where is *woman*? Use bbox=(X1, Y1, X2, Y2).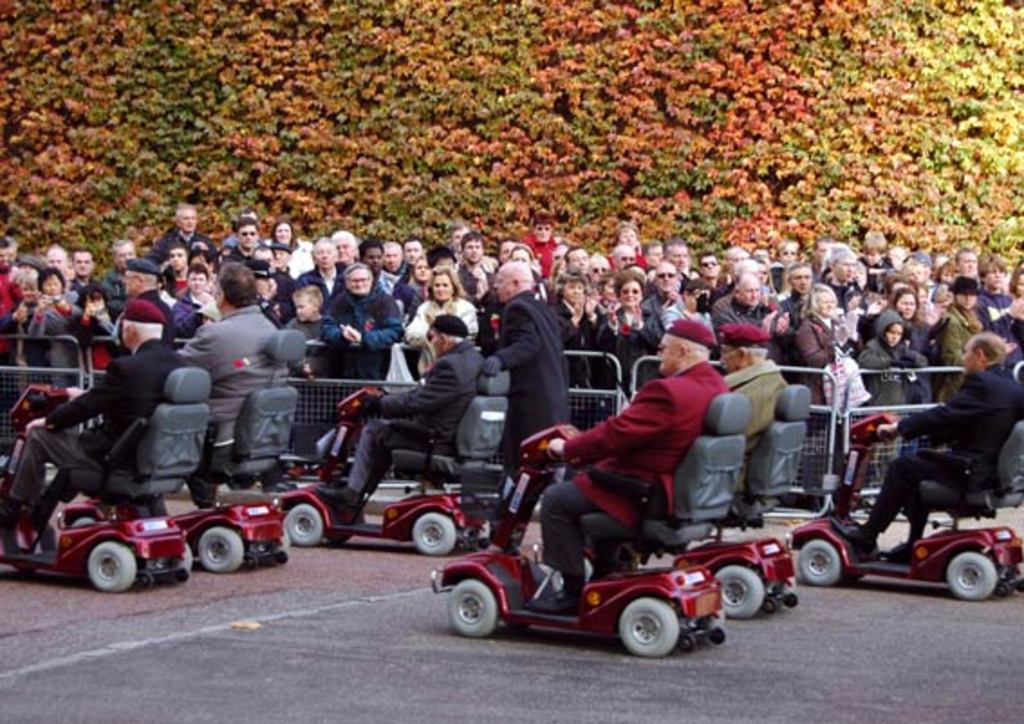
bbox=(583, 267, 674, 381).
